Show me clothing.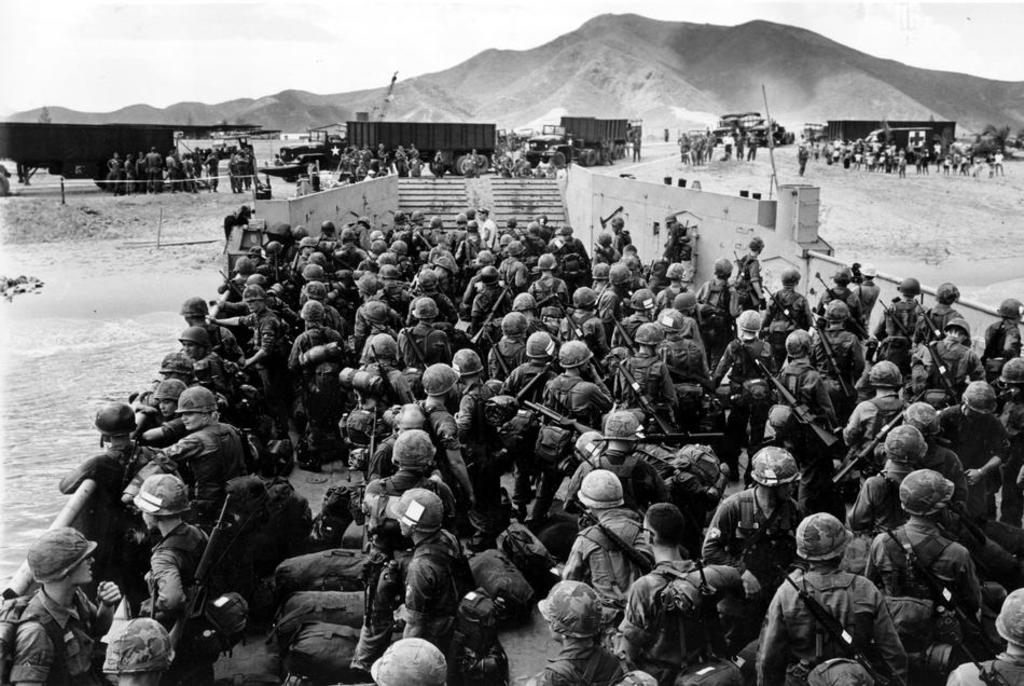
clothing is here: 566, 510, 650, 594.
